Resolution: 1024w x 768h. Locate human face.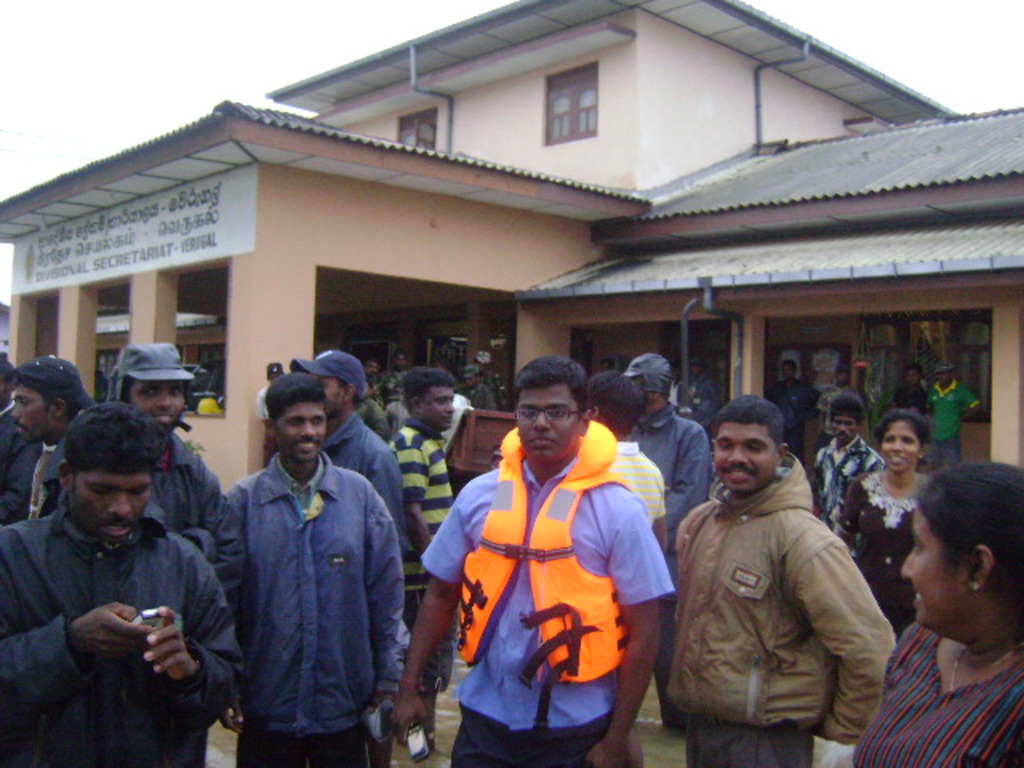
locate(832, 414, 858, 446).
